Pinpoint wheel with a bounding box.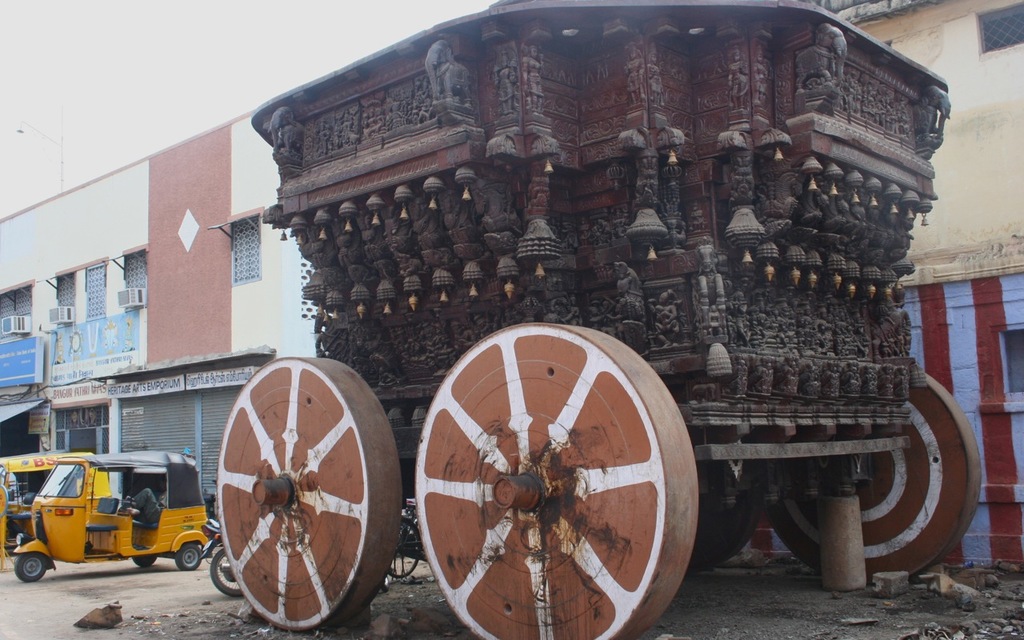
(14,552,46,582).
